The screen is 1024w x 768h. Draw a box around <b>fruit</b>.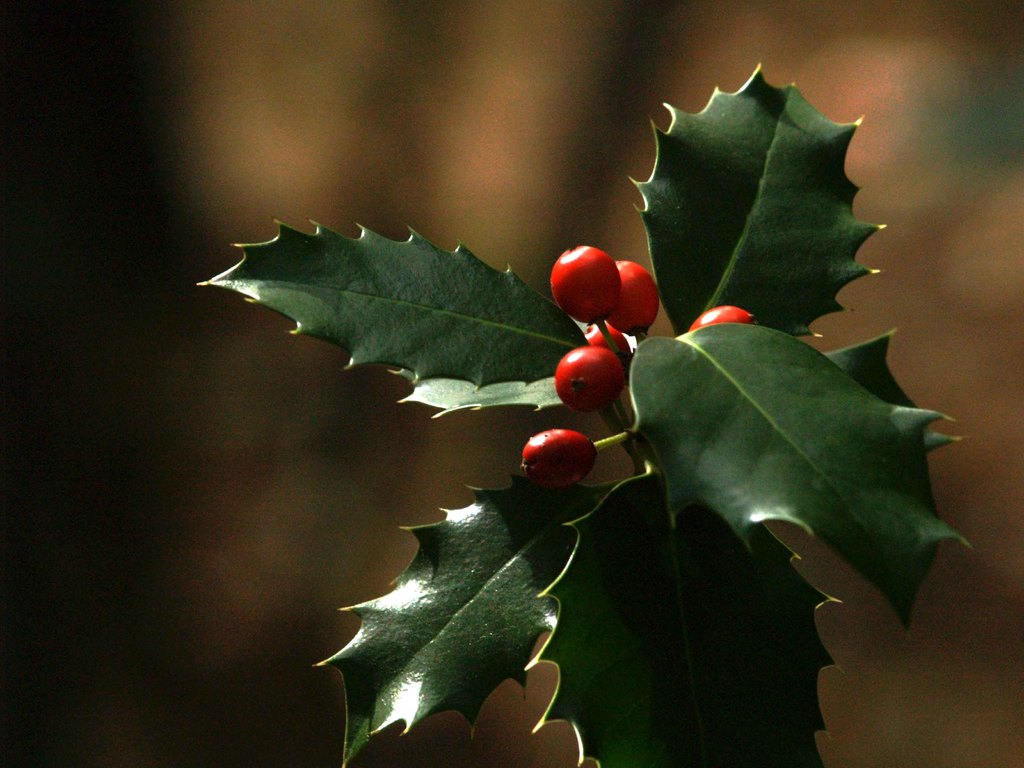
584,317,630,368.
